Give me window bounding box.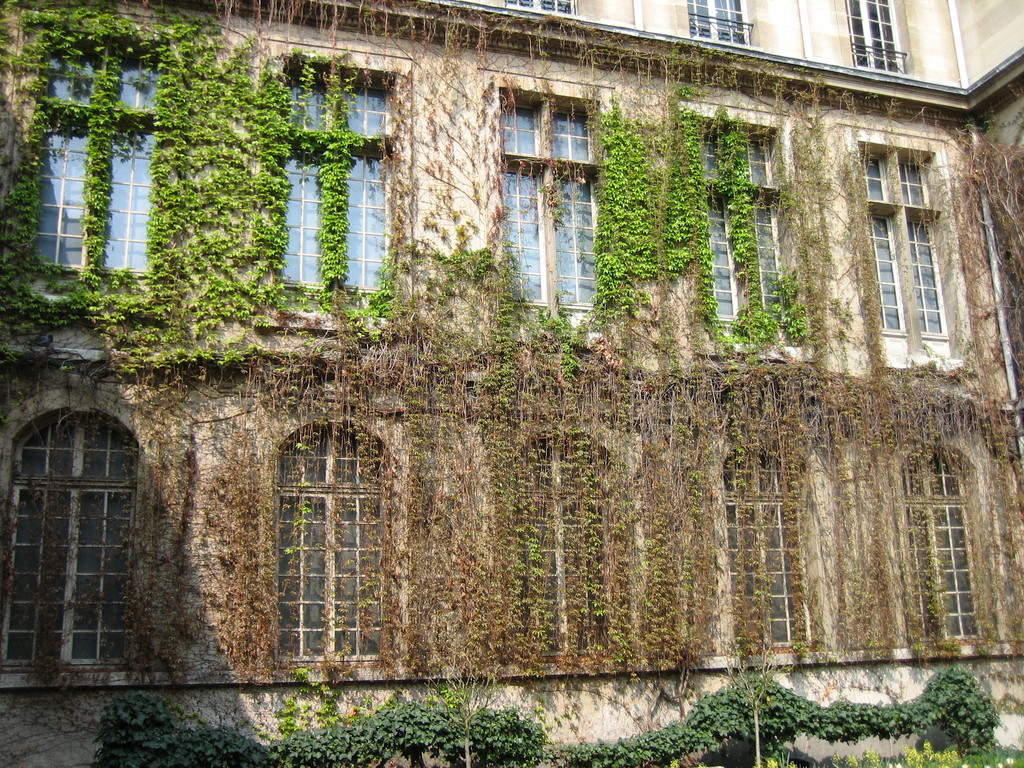
{"left": 868, "top": 396, "right": 1023, "bottom": 650}.
